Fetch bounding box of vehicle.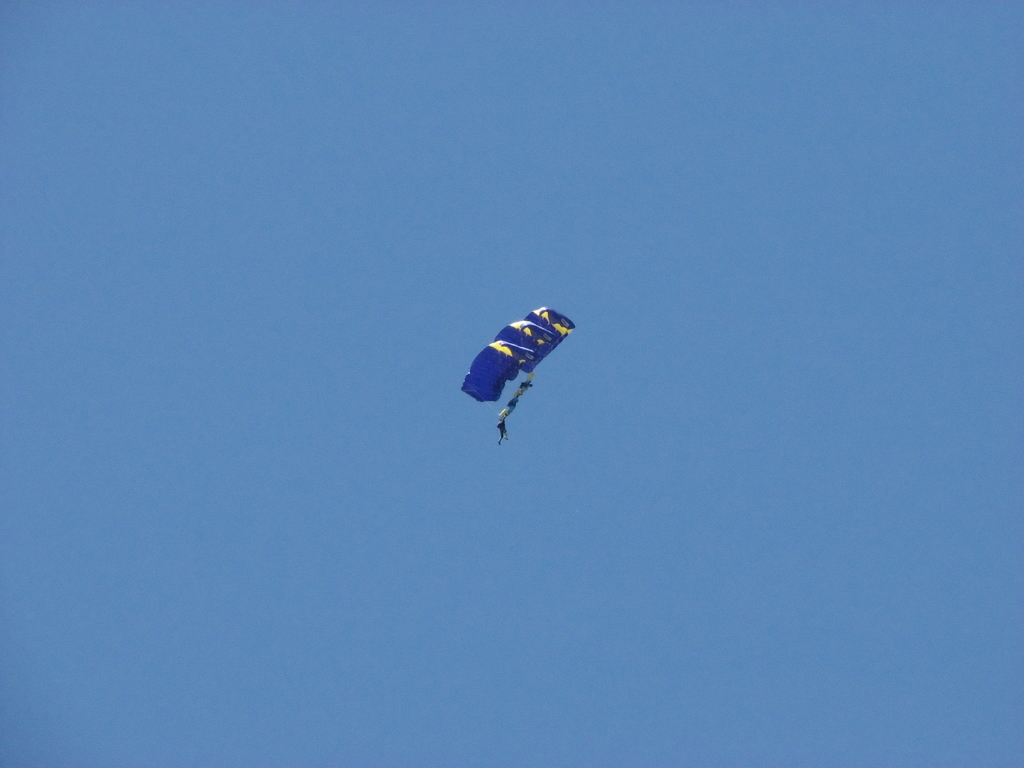
Bbox: (465,302,573,435).
